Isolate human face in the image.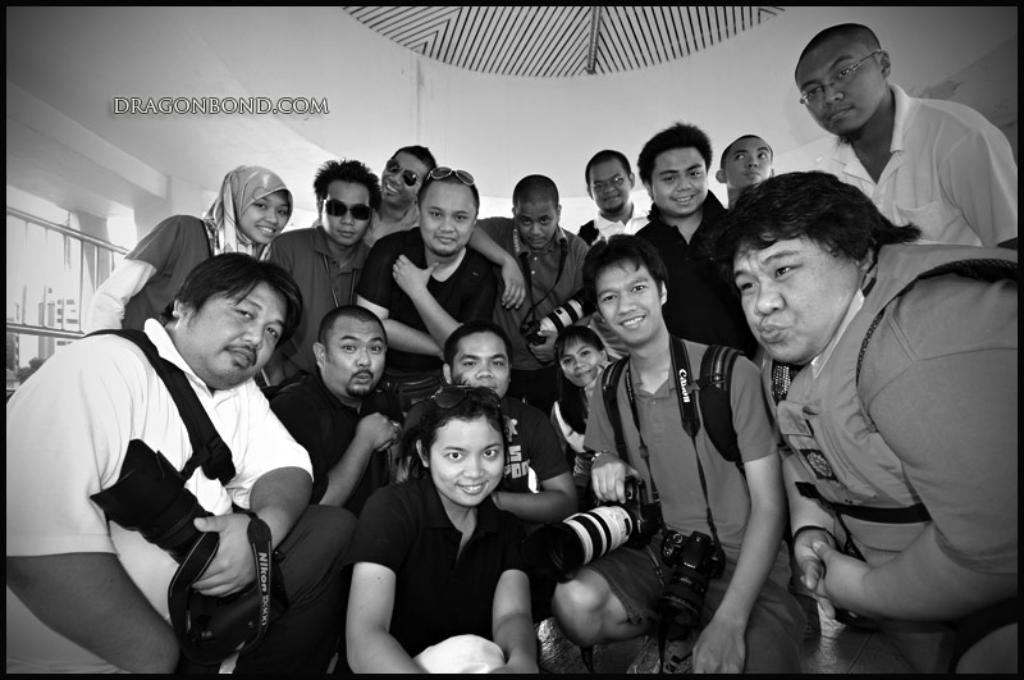
Isolated region: locate(726, 136, 773, 188).
